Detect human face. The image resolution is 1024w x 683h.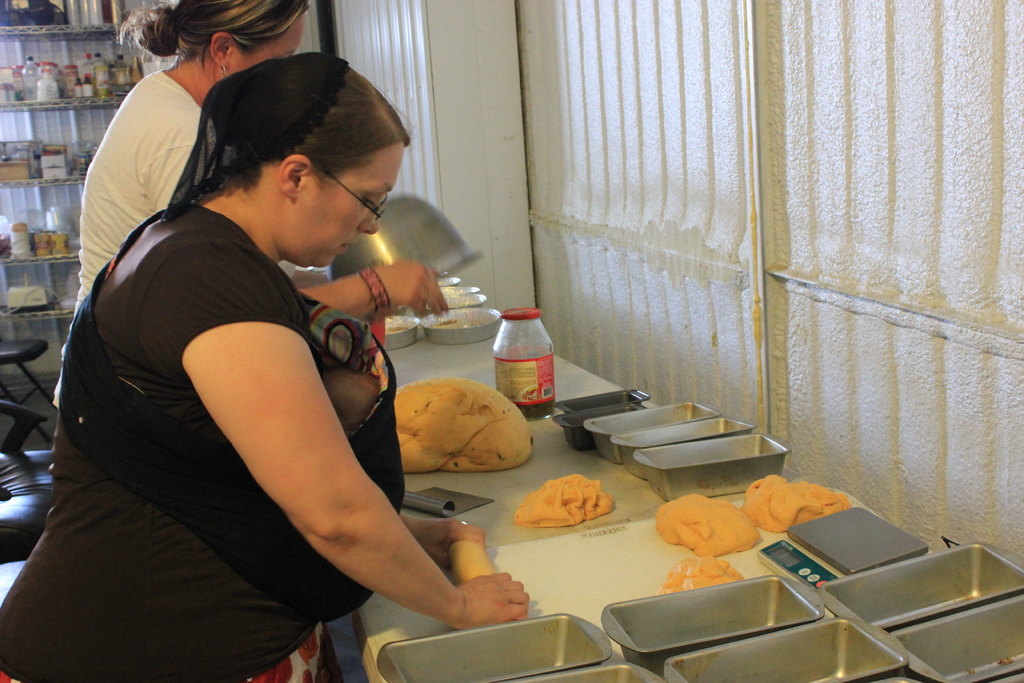
detection(294, 143, 408, 268).
